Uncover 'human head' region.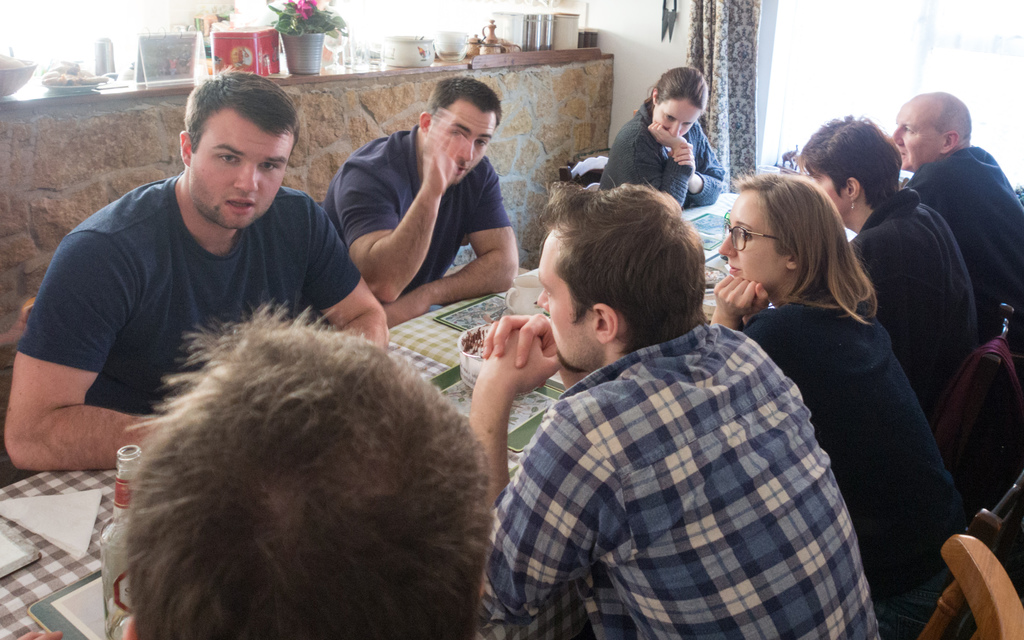
Uncovered: box(891, 92, 971, 170).
